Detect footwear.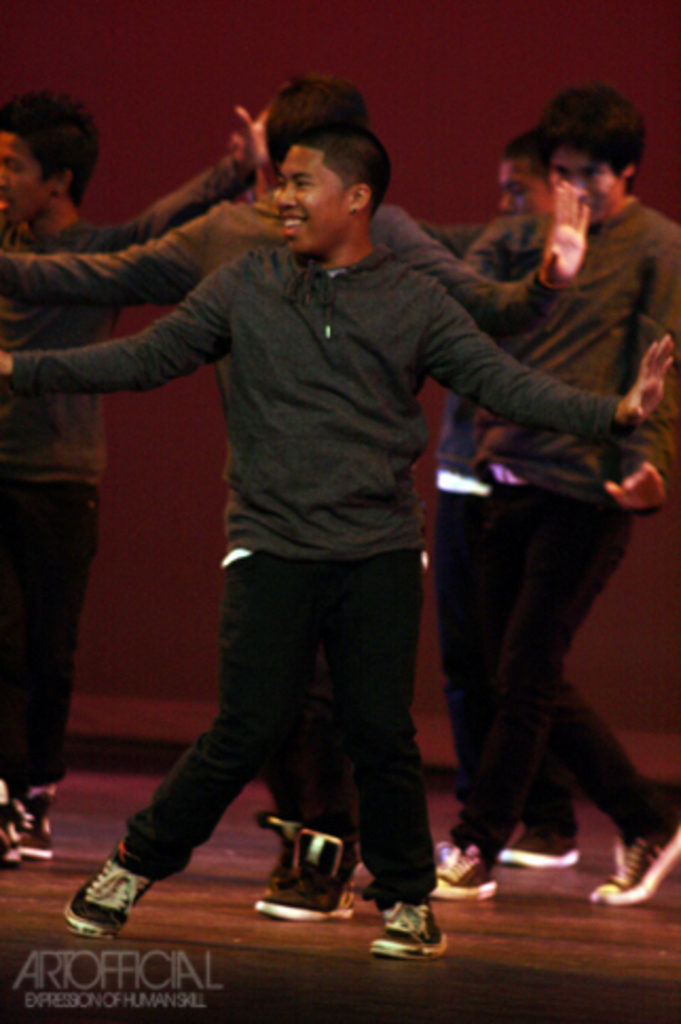
Detected at bbox=(366, 908, 444, 956).
